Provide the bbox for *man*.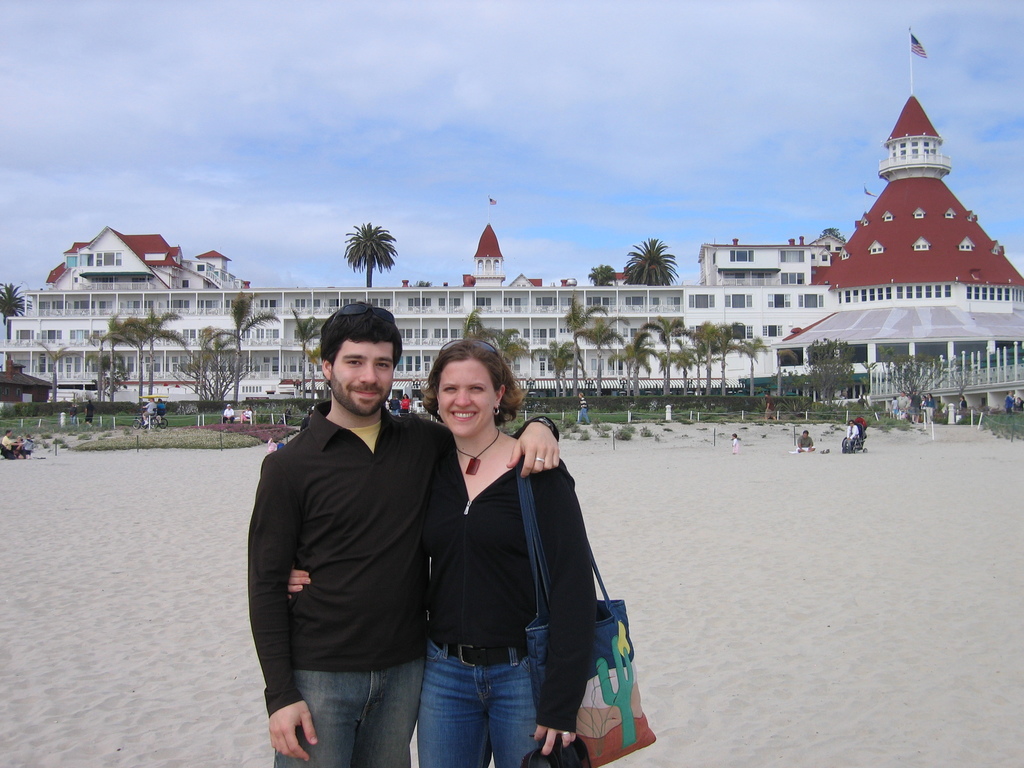
box(159, 397, 166, 412).
